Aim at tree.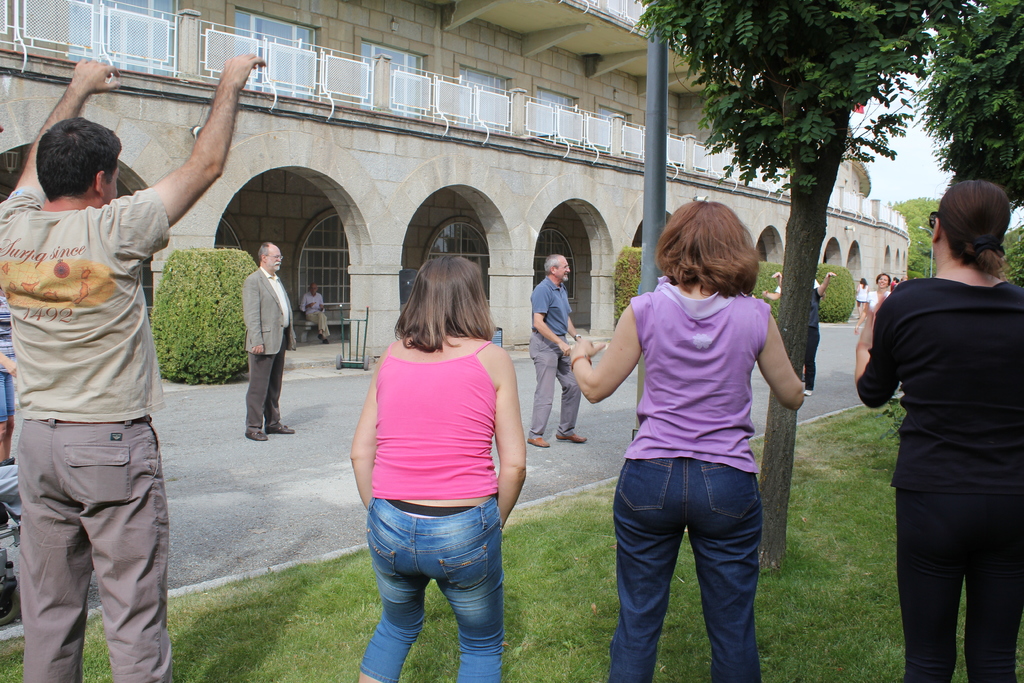
Aimed at x1=917 y1=0 x2=1023 y2=223.
